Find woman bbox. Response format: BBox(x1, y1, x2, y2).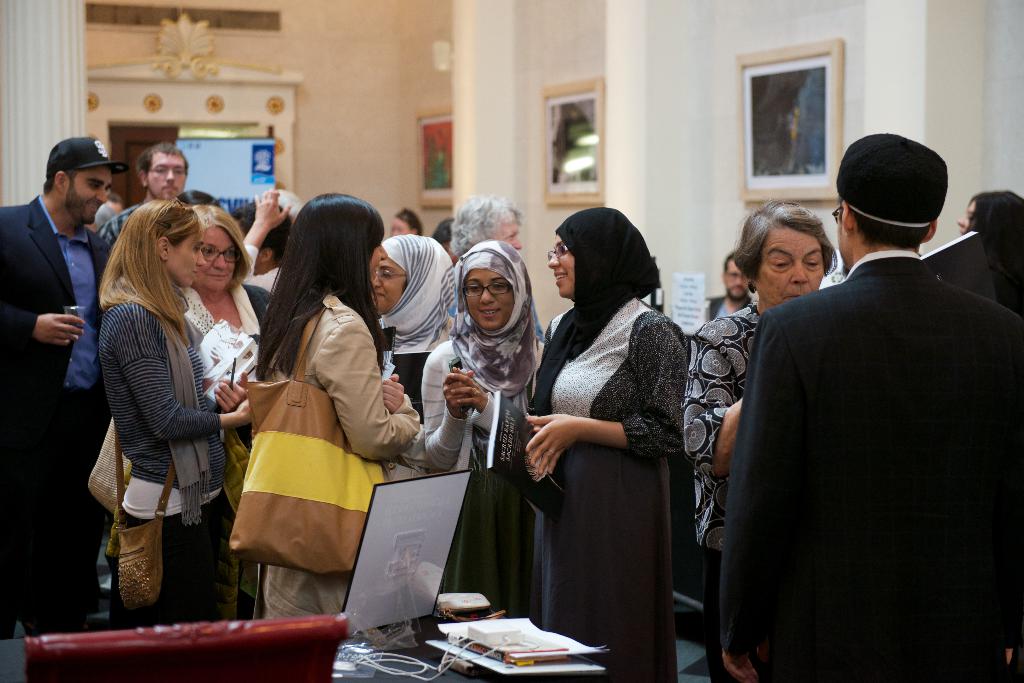
BBox(682, 200, 840, 682).
